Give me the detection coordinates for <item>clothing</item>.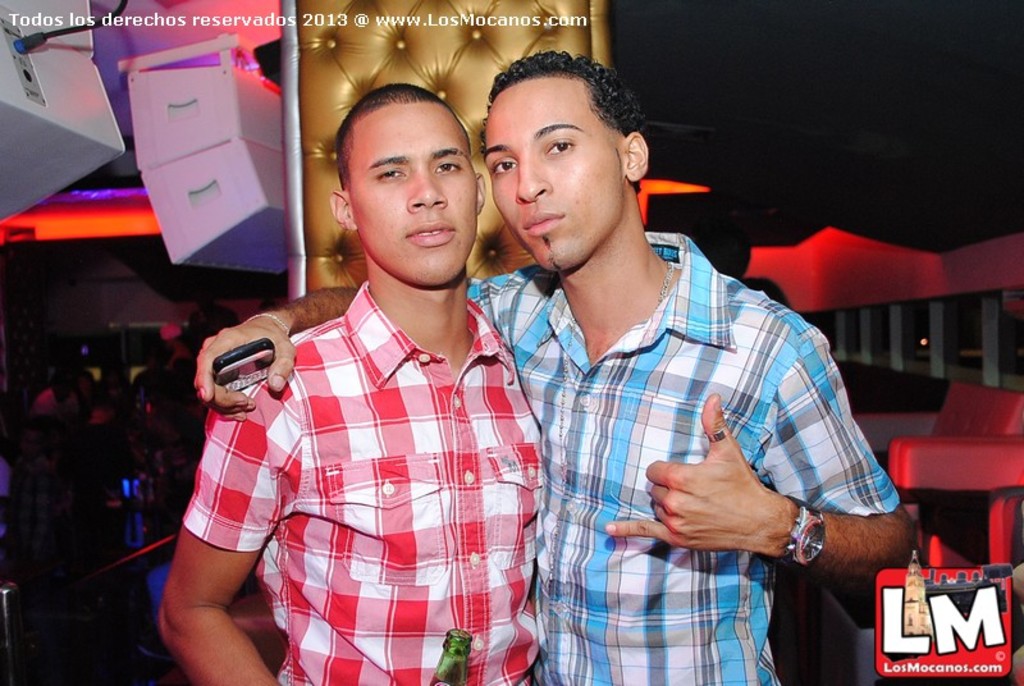
{"x1": 468, "y1": 233, "x2": 902, "y2": 685}.
